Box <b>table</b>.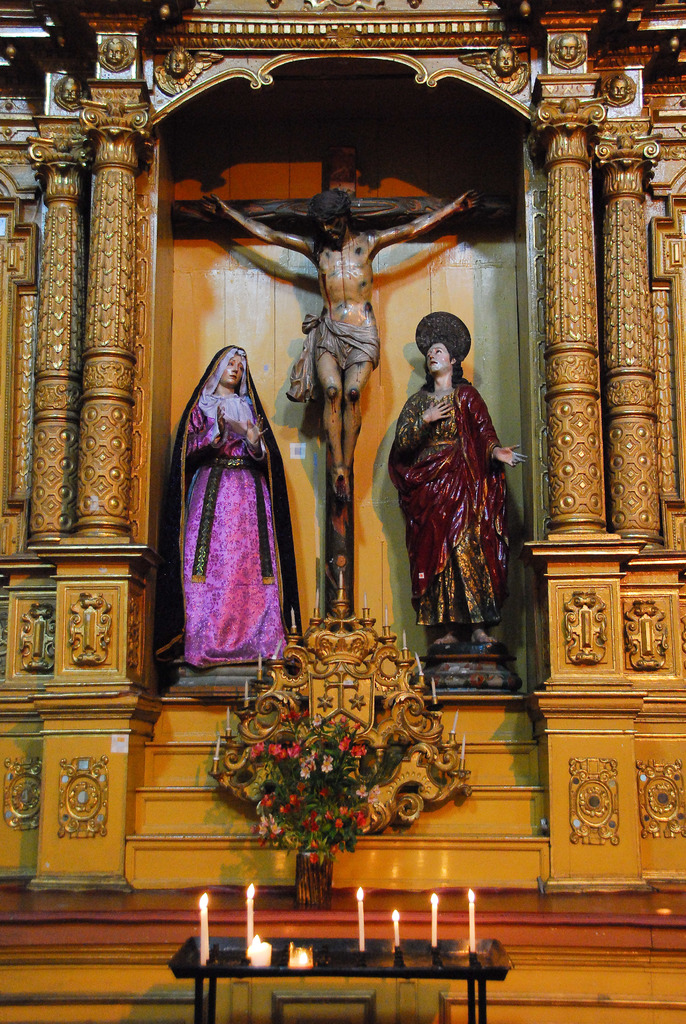
box(177, 915, 539, 1007).
